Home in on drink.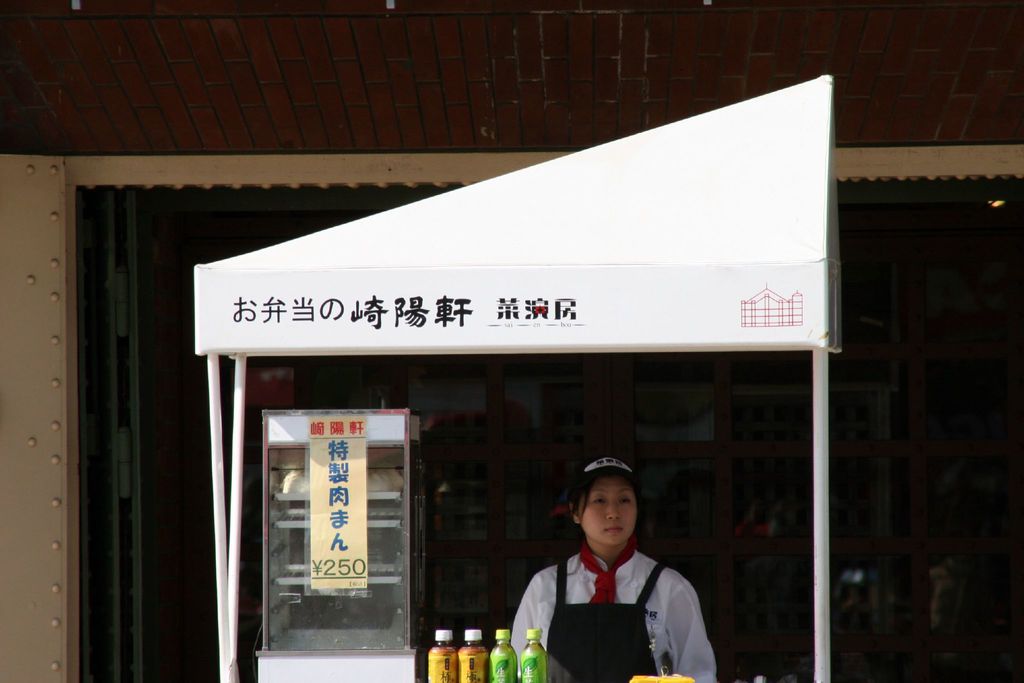
Homed in at 428/629/458/682.
